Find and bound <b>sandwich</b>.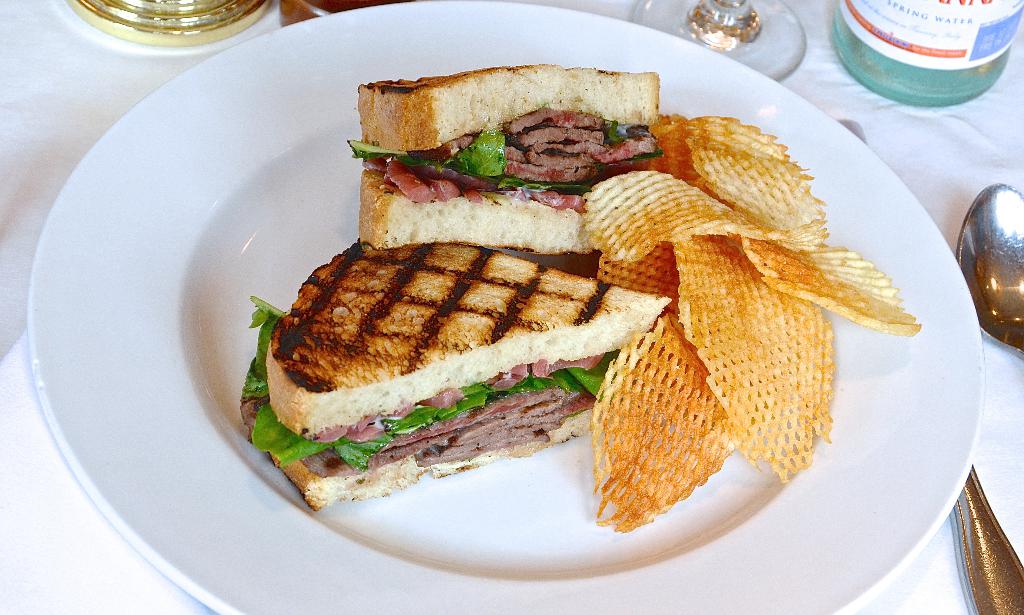
Bound: crop(348, 62, 659, 251).
